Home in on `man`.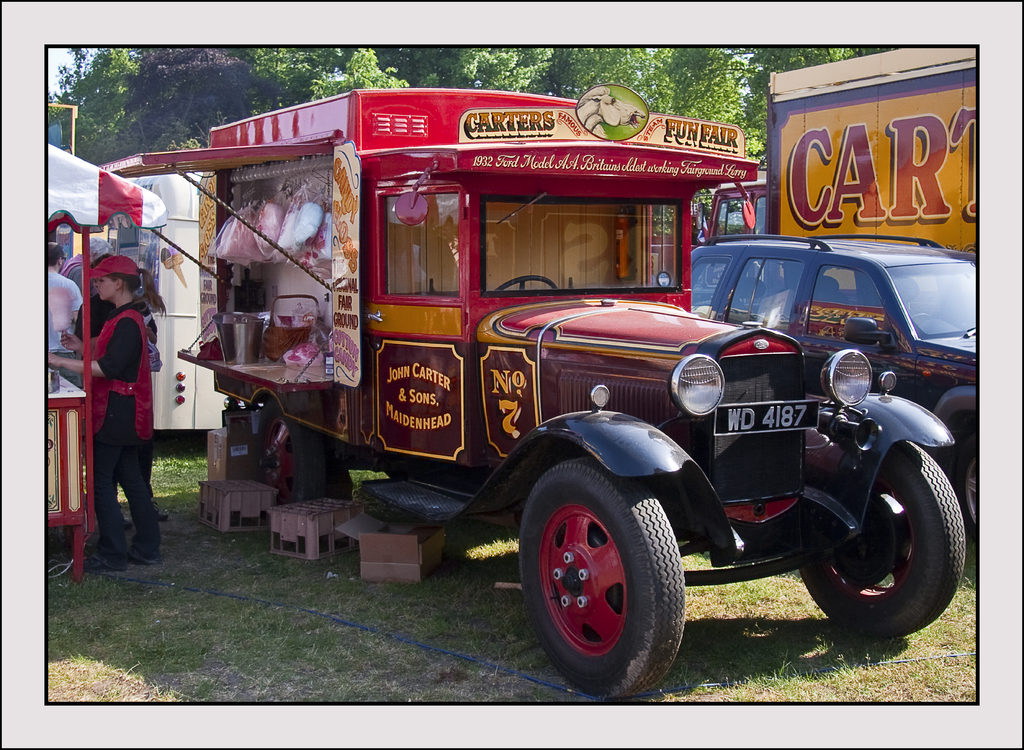
Homed in at select_region(39, 240, 78, 344).
